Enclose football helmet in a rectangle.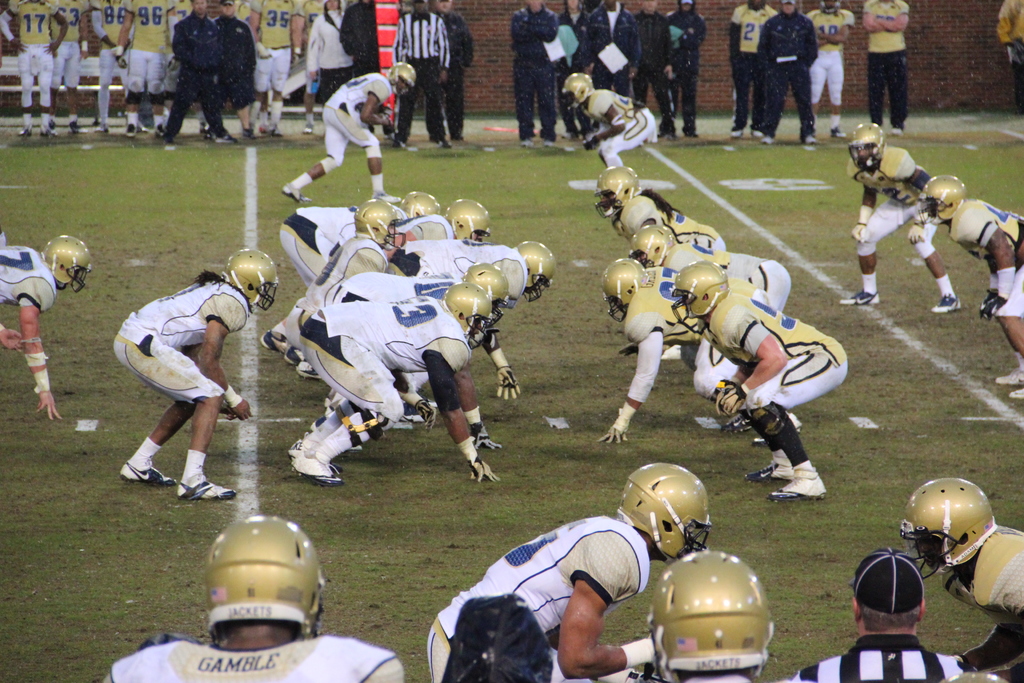
box(650, 549, 773, 682).
